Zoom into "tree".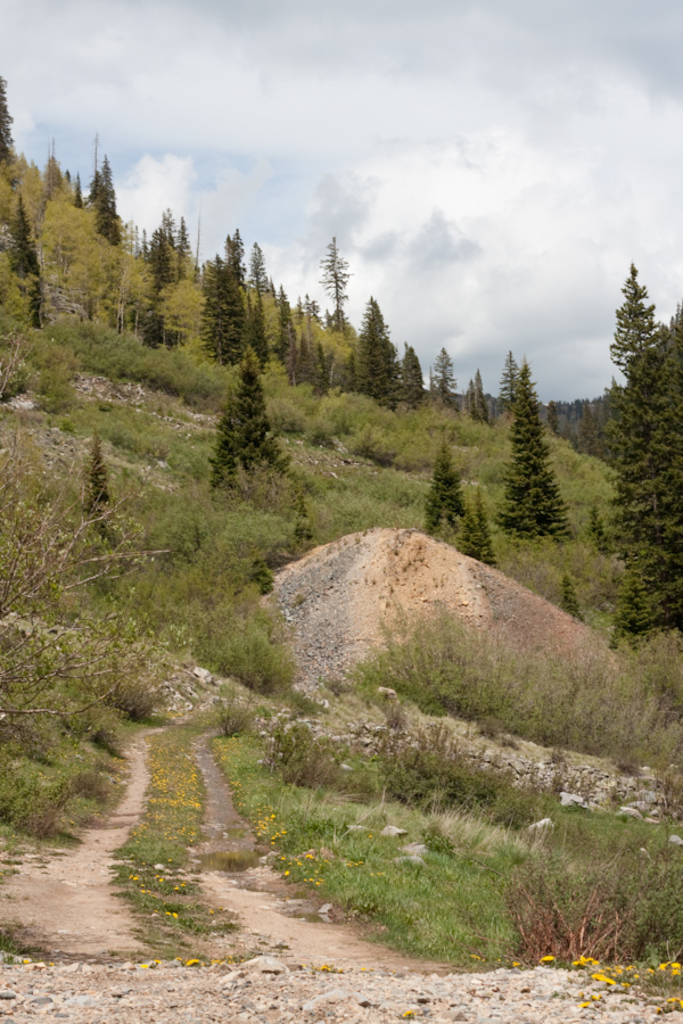
Zoom target: region(420, 436, 477, 537).
